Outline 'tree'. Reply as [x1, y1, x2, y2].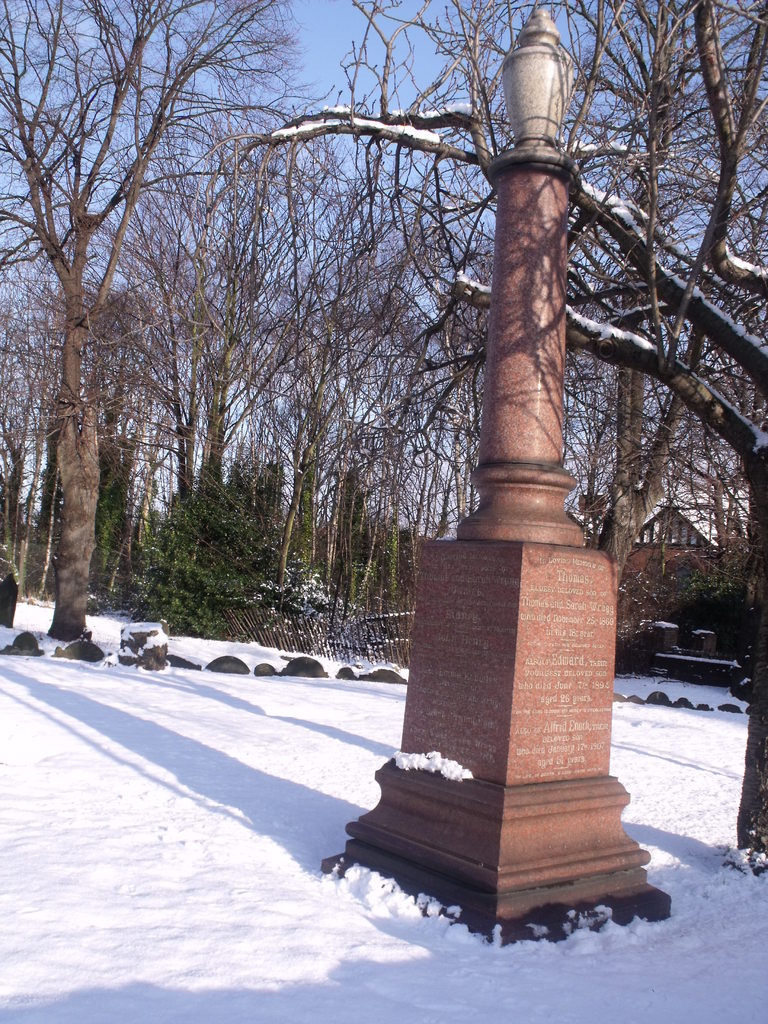
[0, 2, 289, 641].
